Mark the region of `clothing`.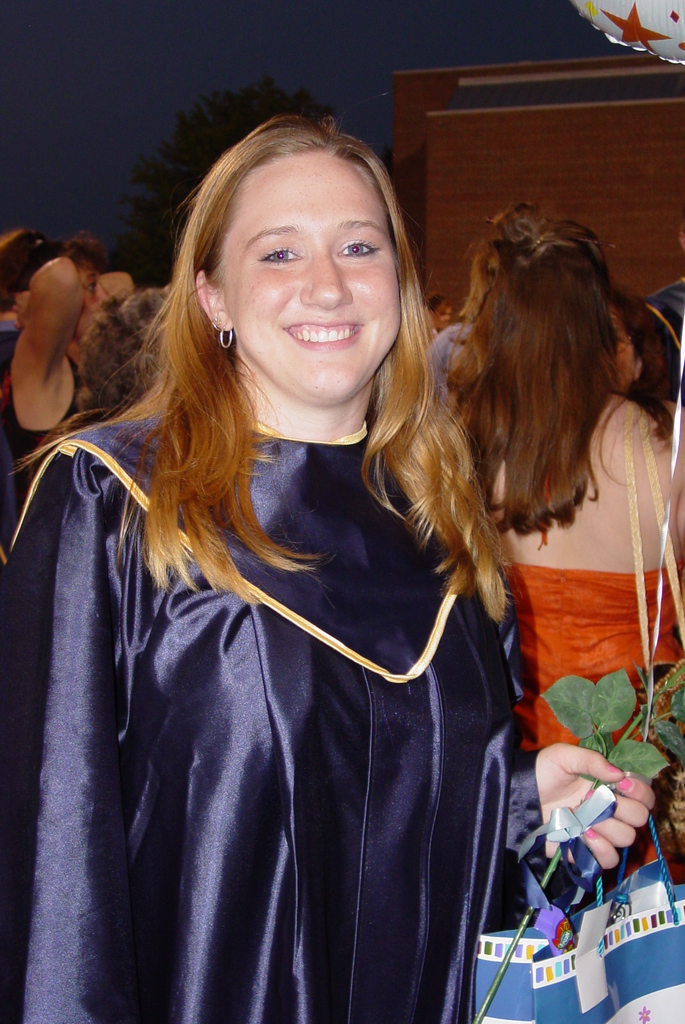
Region: 3, 352, 79, 490.
